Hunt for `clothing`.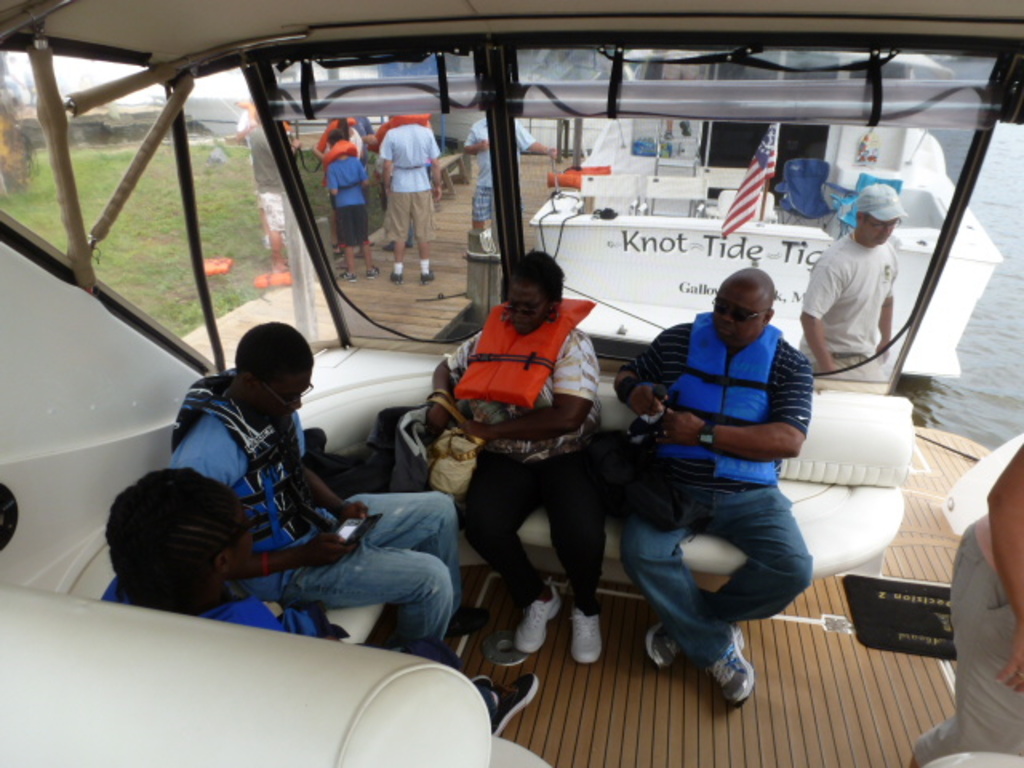
Hunted down at bbox(422, 310, 619, 646).
